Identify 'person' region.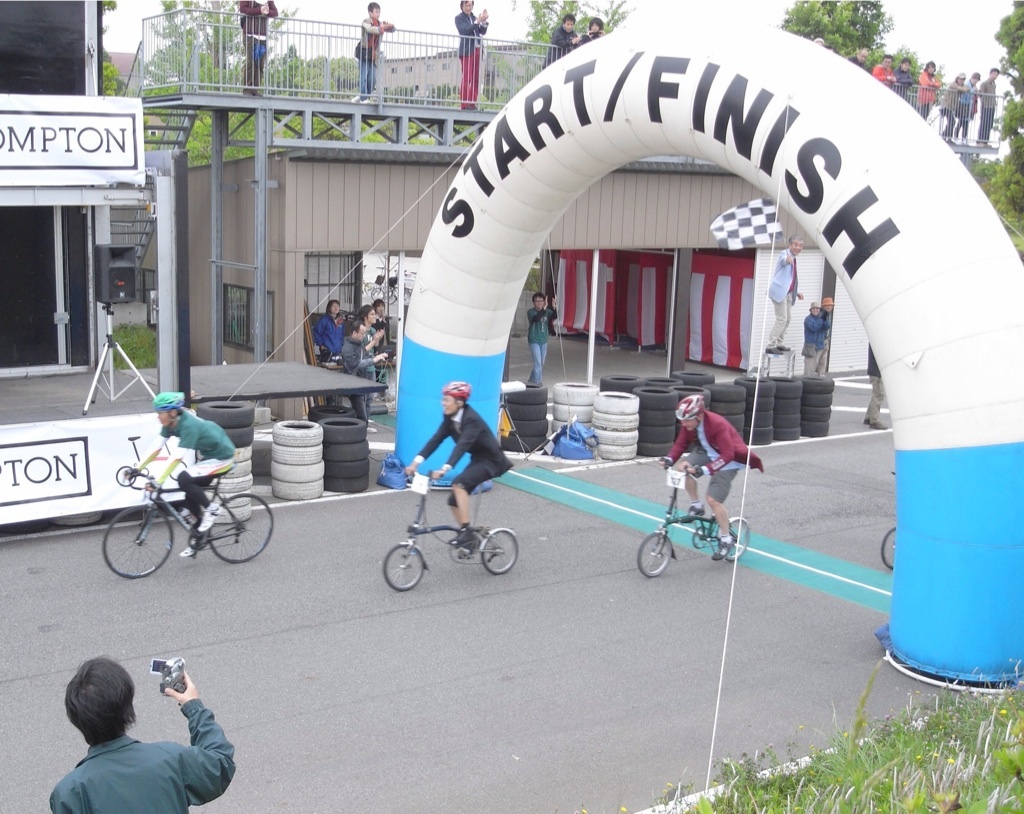
Region: left=578, top=11, right=606, bottom=43.
